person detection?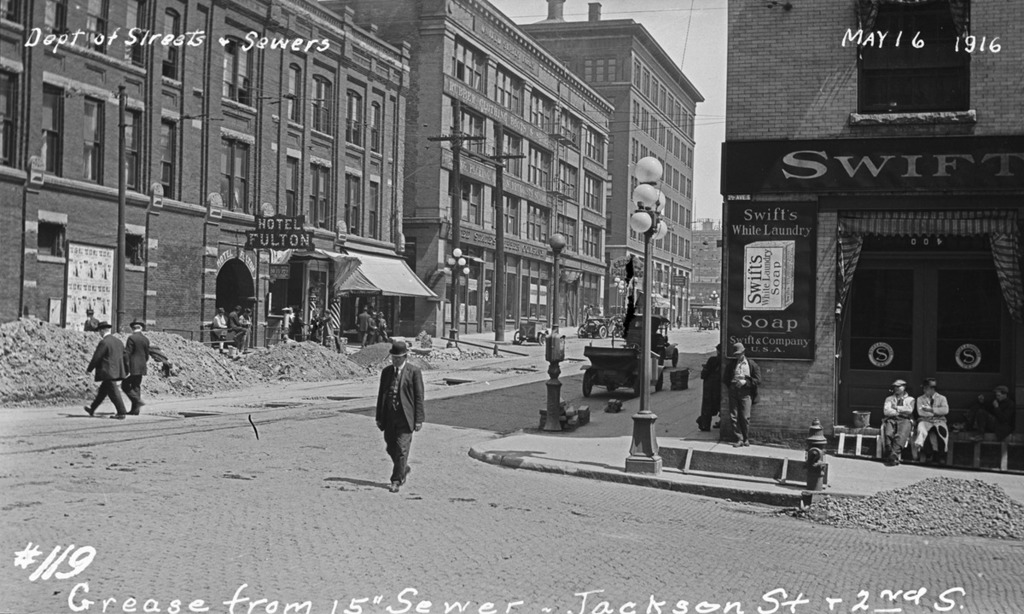
[left=689, top=340, right=727, bottom=434]
